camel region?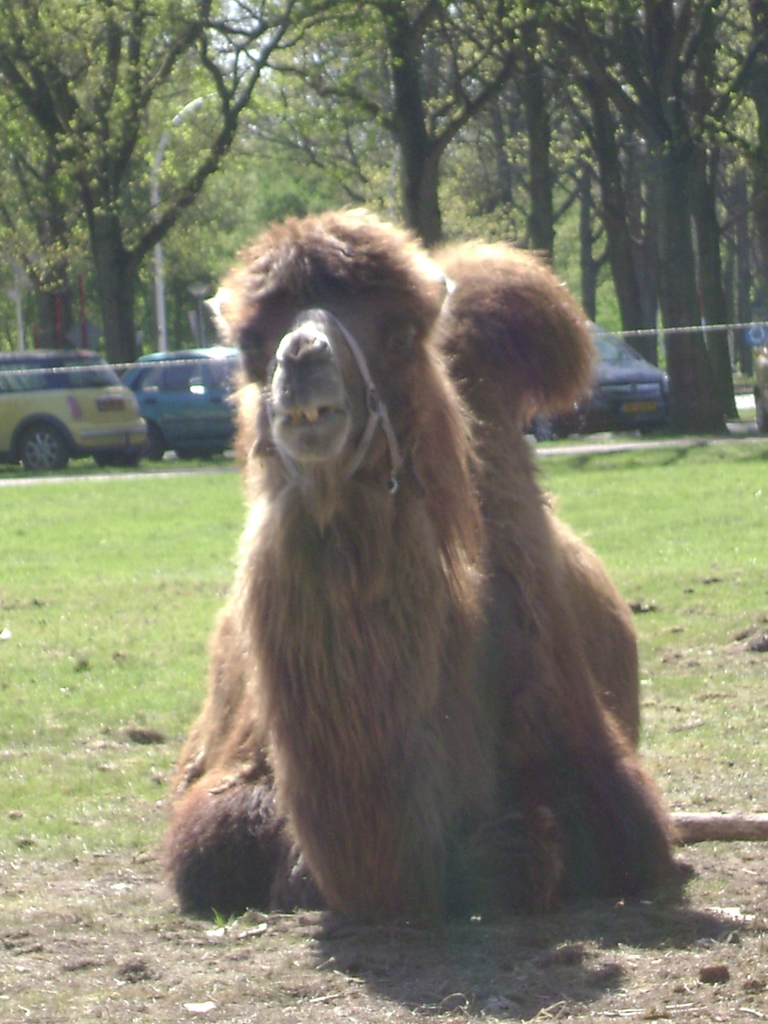
locate(156, 197, 694, 935)
